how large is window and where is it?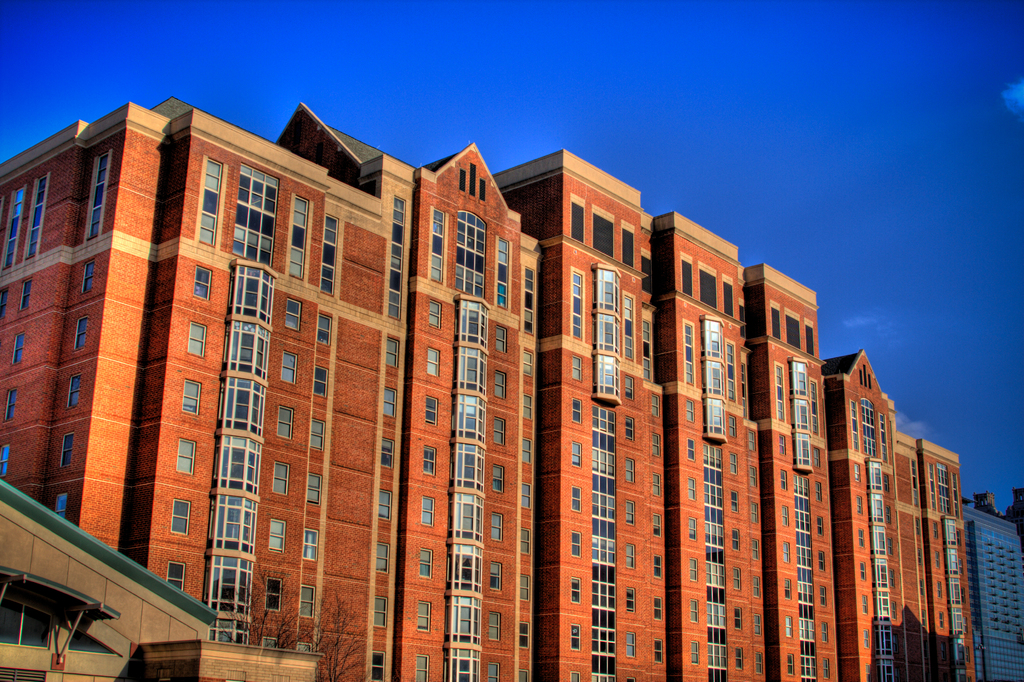
Bounding box: rect(774, 365, 786, 422).
